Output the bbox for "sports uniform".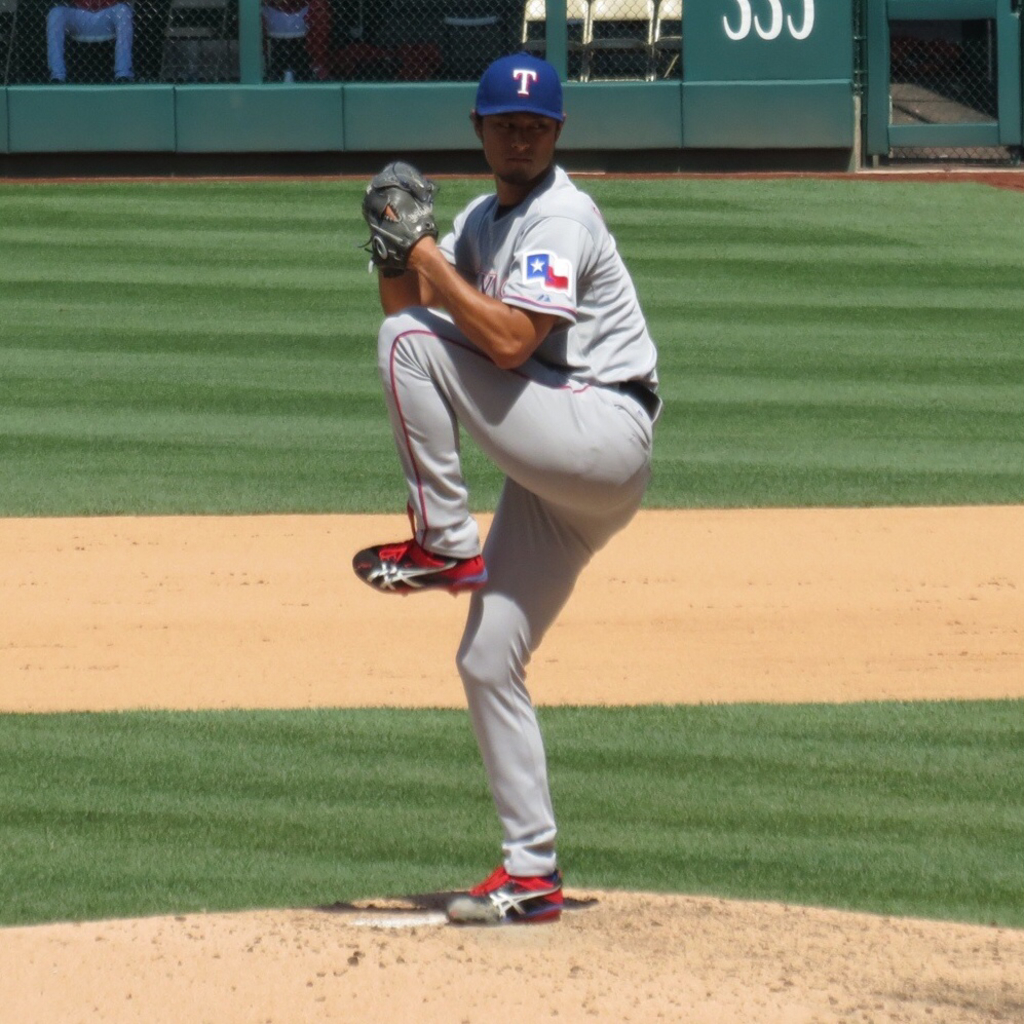
[353,48,663,922].
